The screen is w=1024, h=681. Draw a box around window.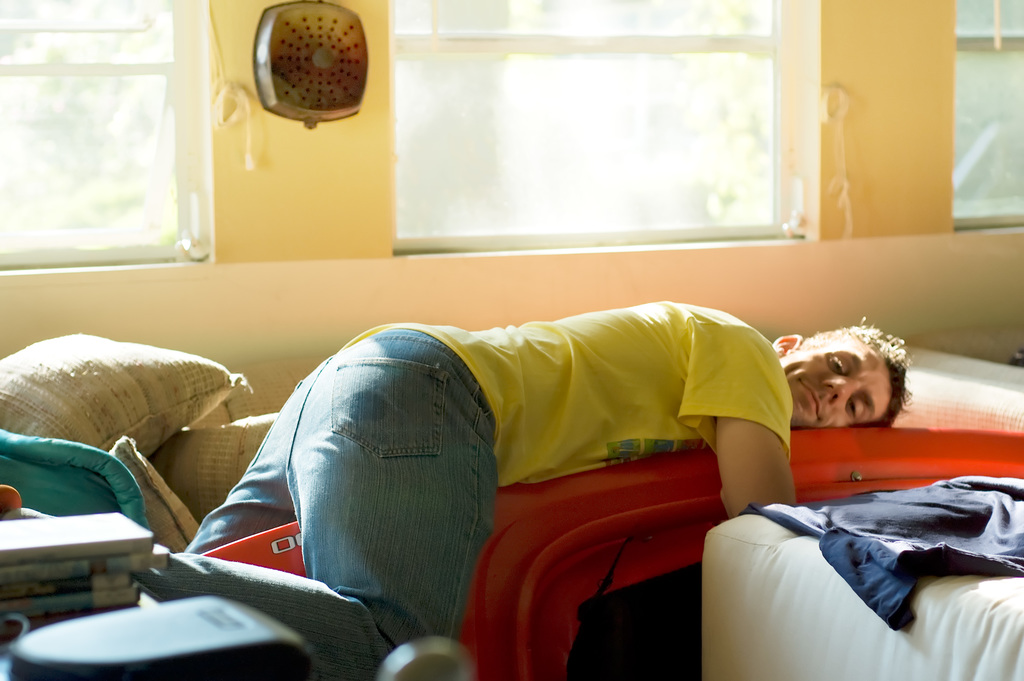
Rect(2, 0, 207, 267).
